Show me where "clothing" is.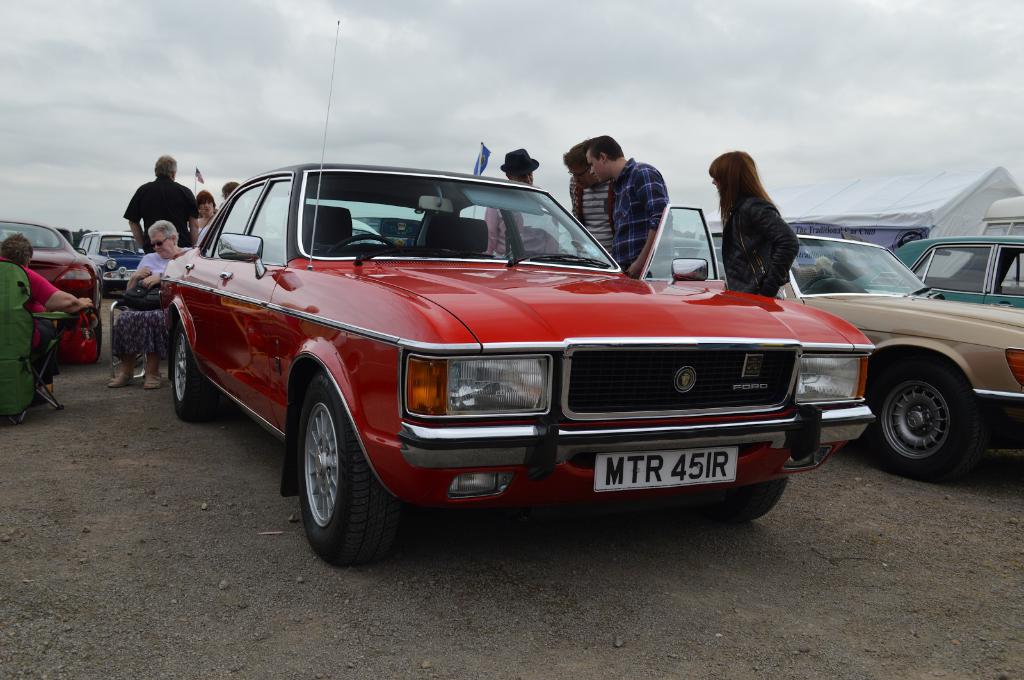
"clothing" is at bbox=(739, 189, 779, 282).
